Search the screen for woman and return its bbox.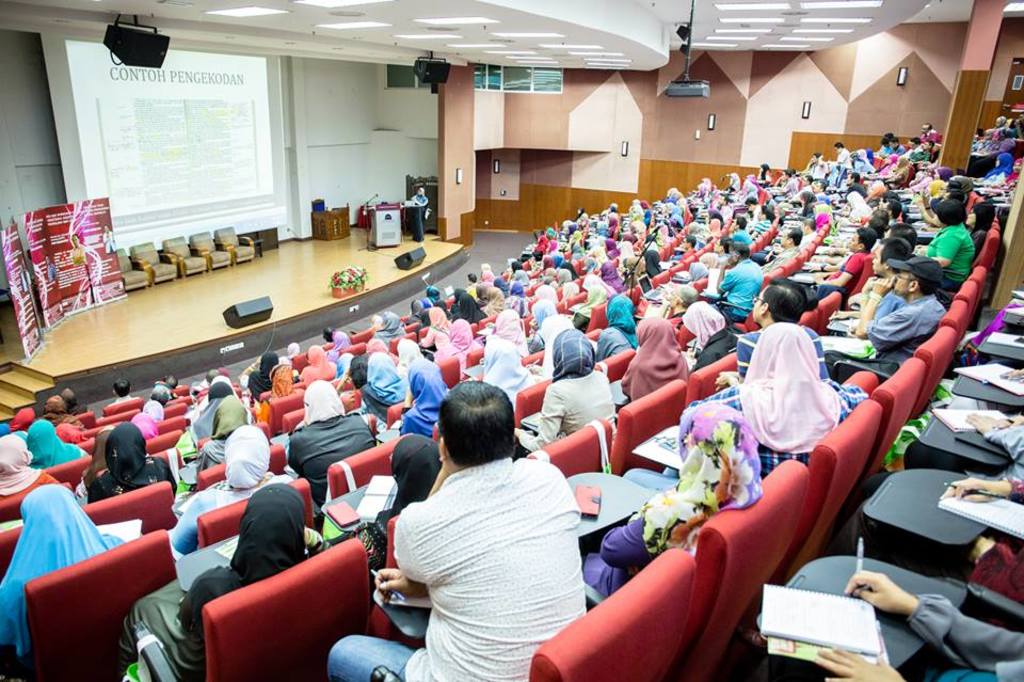
Found: bbox=(83, 427, 176, 501).
